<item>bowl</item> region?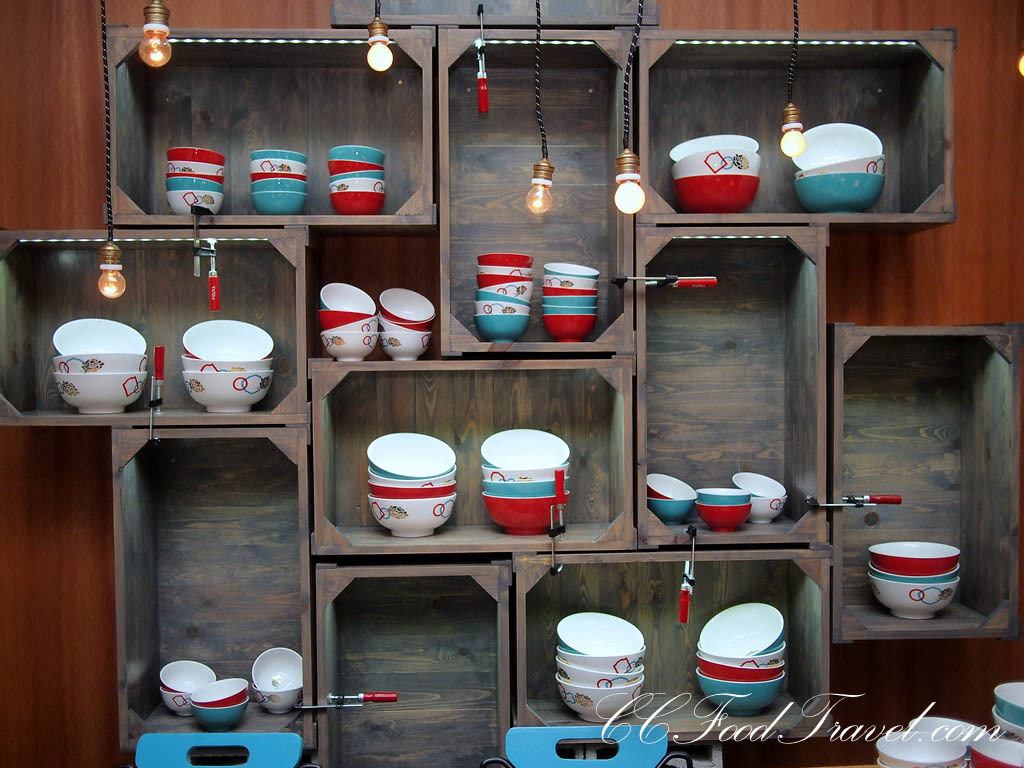
696, 489, 750, 505
